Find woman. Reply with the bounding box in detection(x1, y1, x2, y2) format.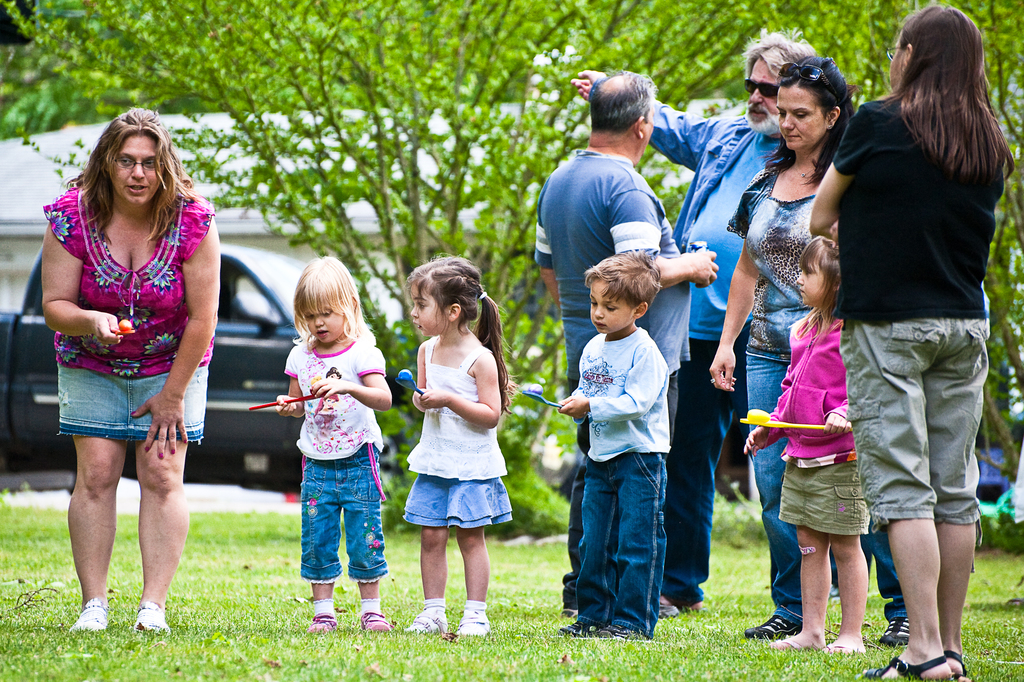
detection(704, 56, 913, 648).
